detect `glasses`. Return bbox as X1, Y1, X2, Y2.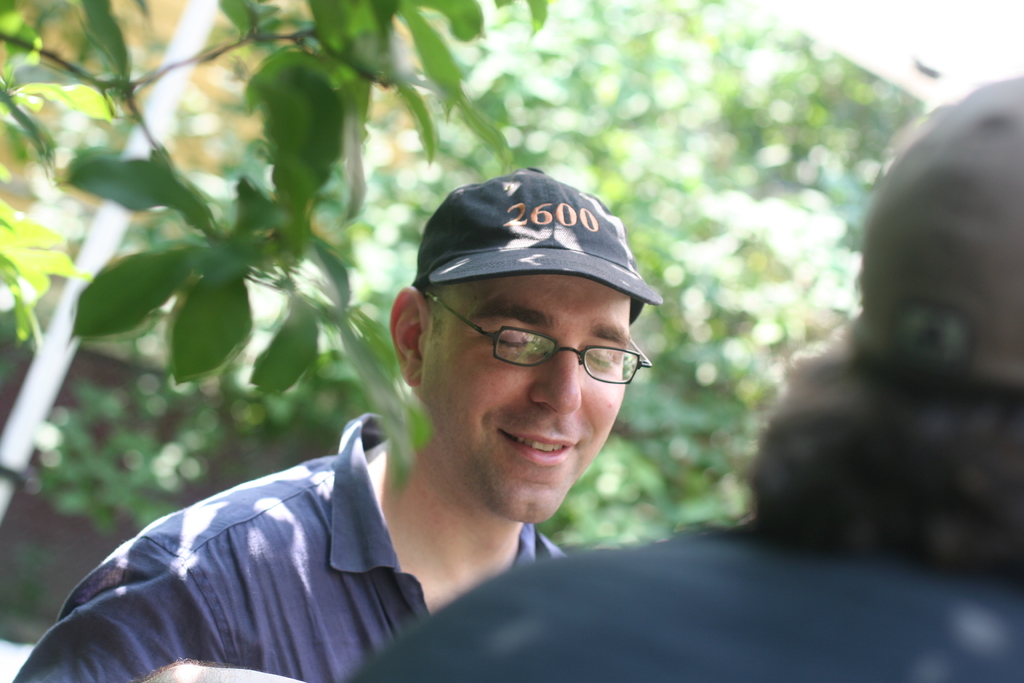
418, 286, 652, 390.
